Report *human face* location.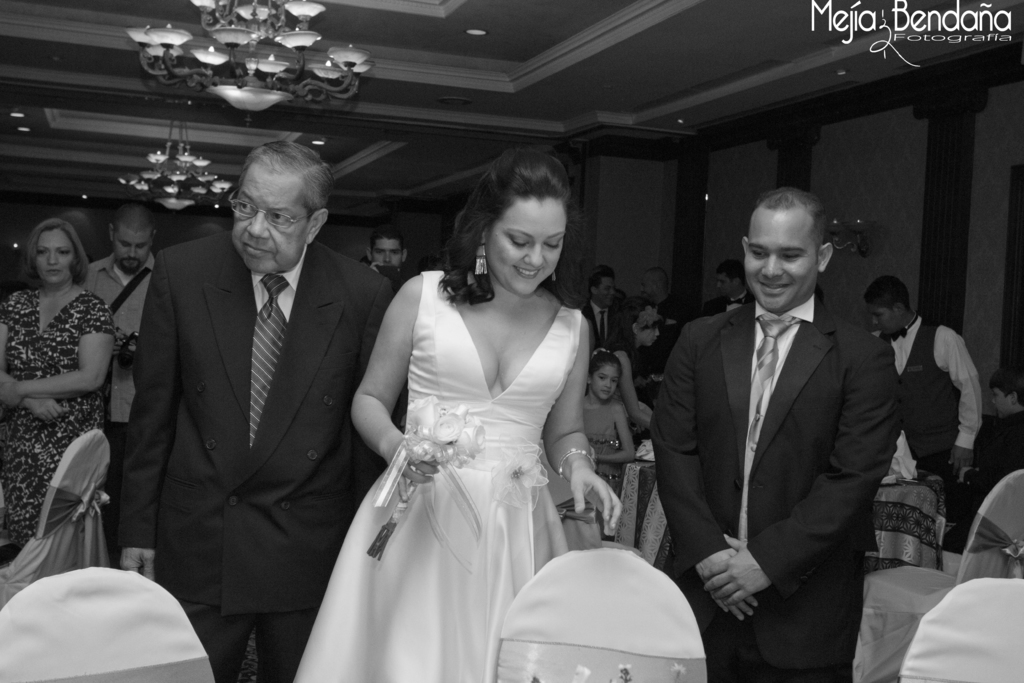
Report: pyautogui.locateOnScreen(605, 269, 611, 300).
